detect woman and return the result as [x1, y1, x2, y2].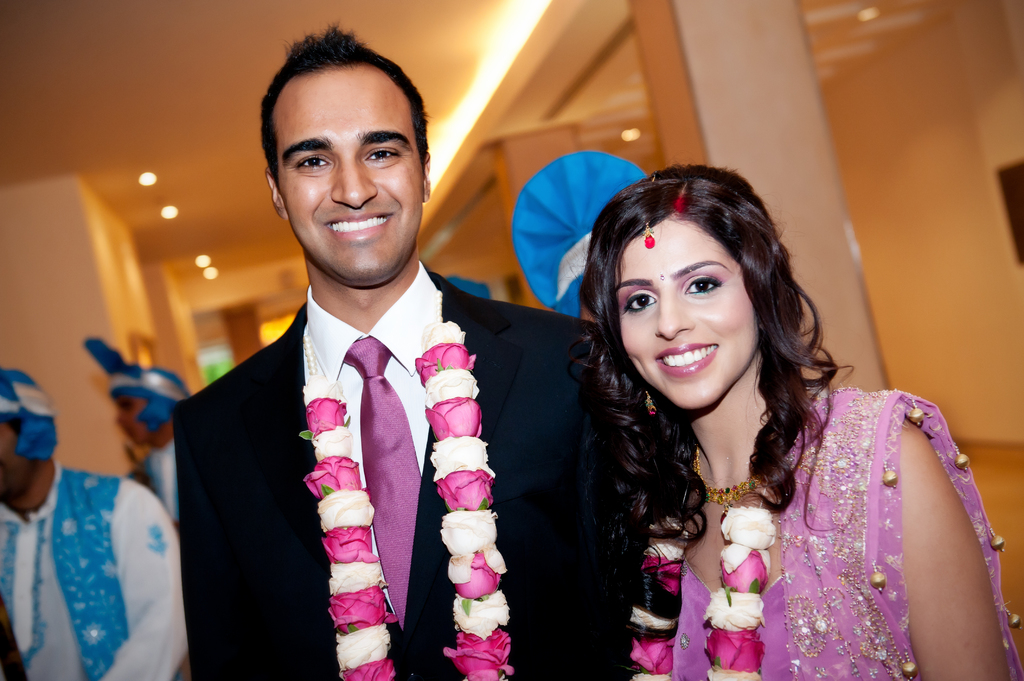
[542, 140, 1023, 680].
